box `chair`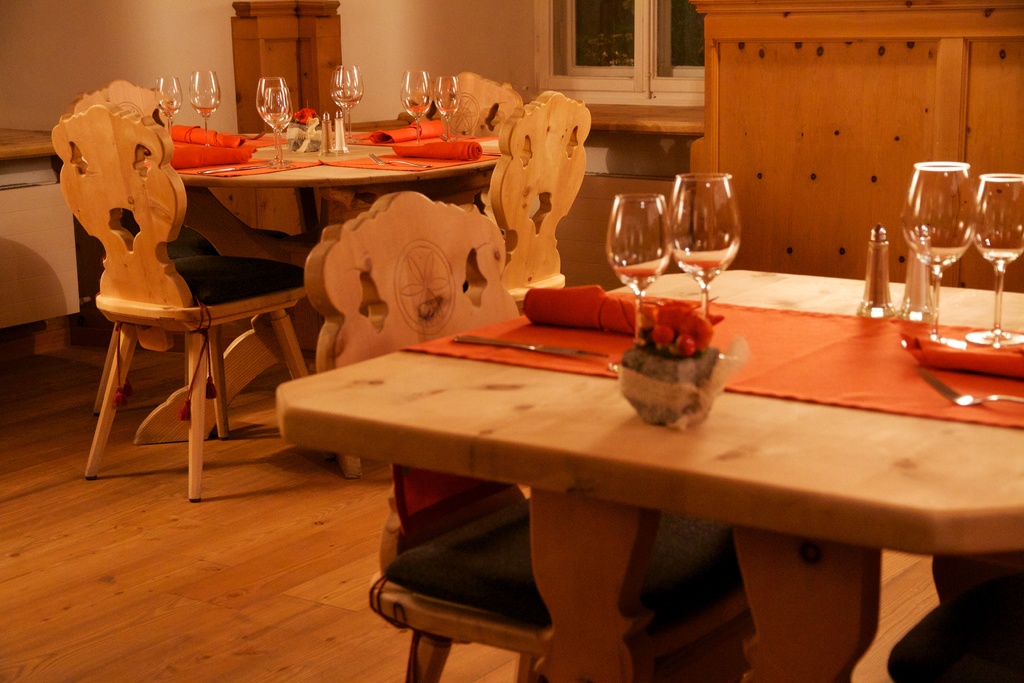
<bbox>468, 86, 593, 319</bbox>
